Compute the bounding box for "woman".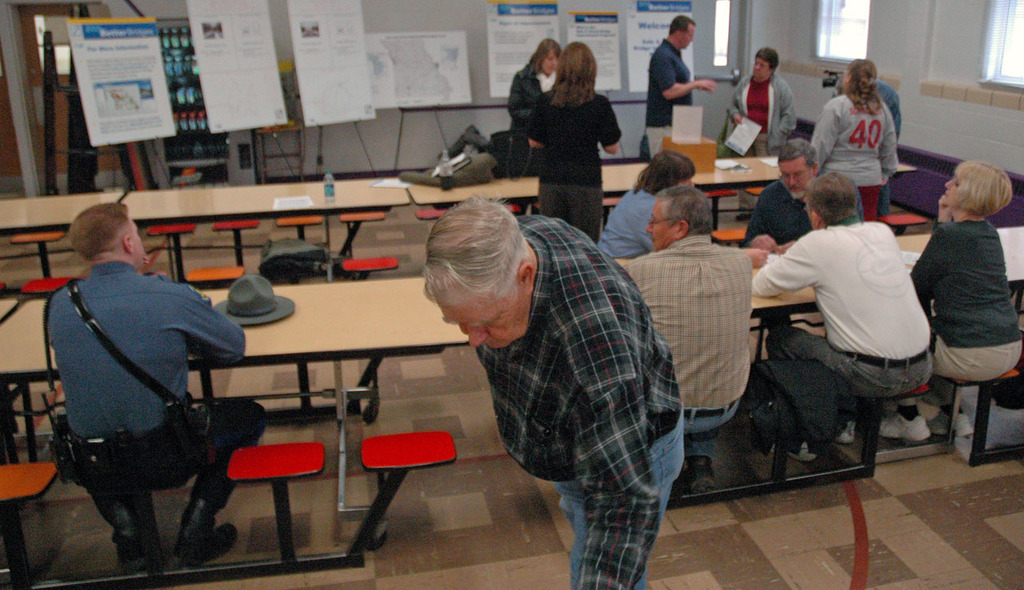
877, 160, 1023, 443.
